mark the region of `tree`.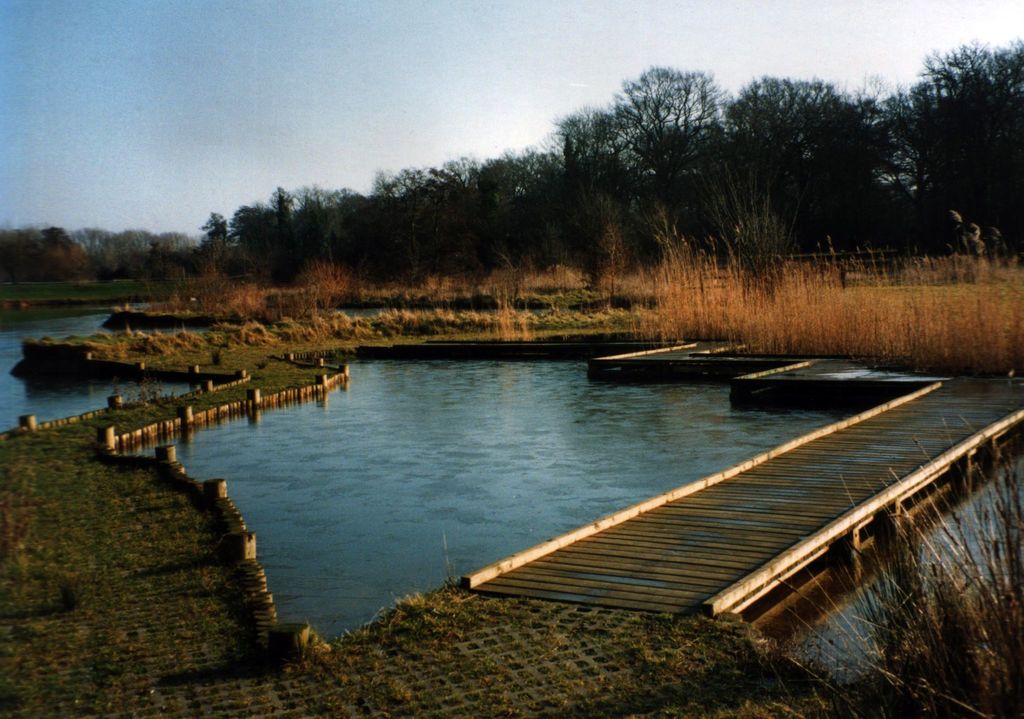
Region: pyautogui.locateOnScreen(877, 36, 1023, 256).
